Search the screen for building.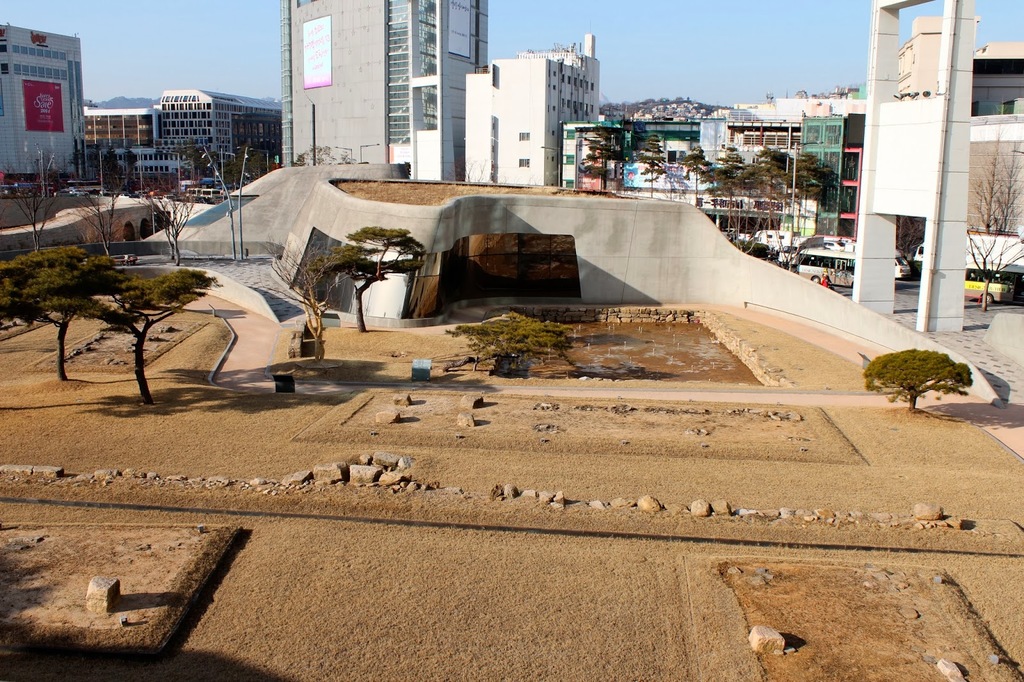
Found at locate(86, 102, 165, 187).
